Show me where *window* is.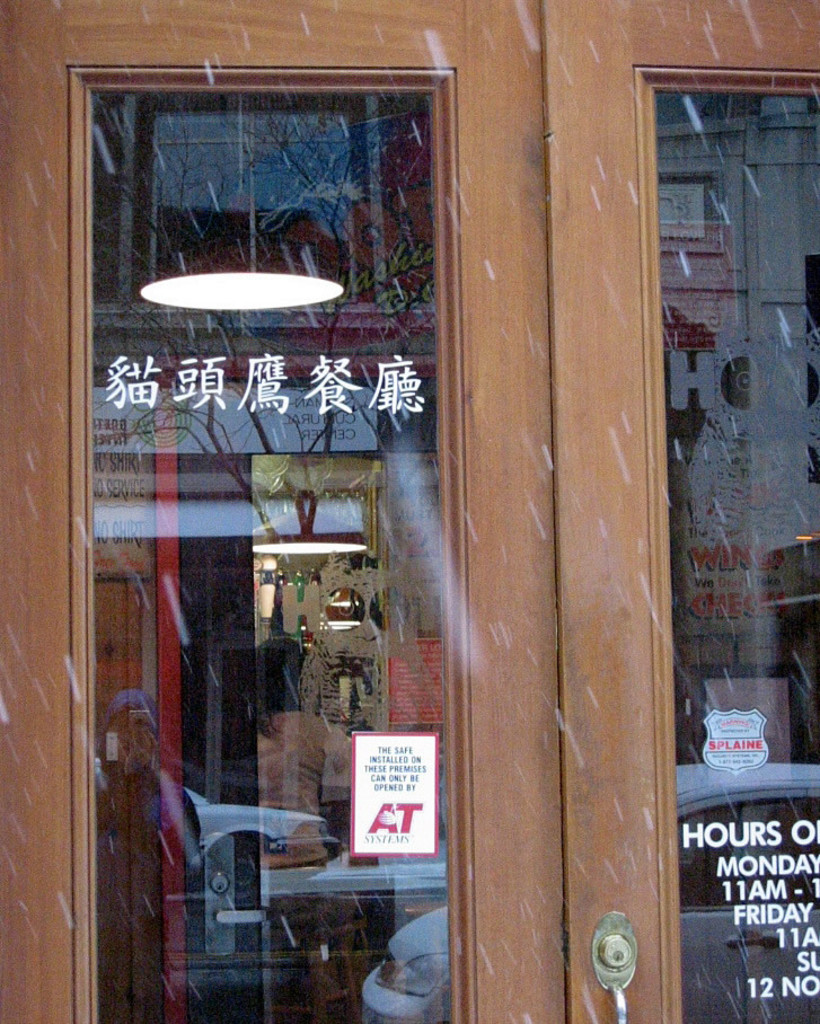
*window* is at bbox=[96, 38, 465, 371].
